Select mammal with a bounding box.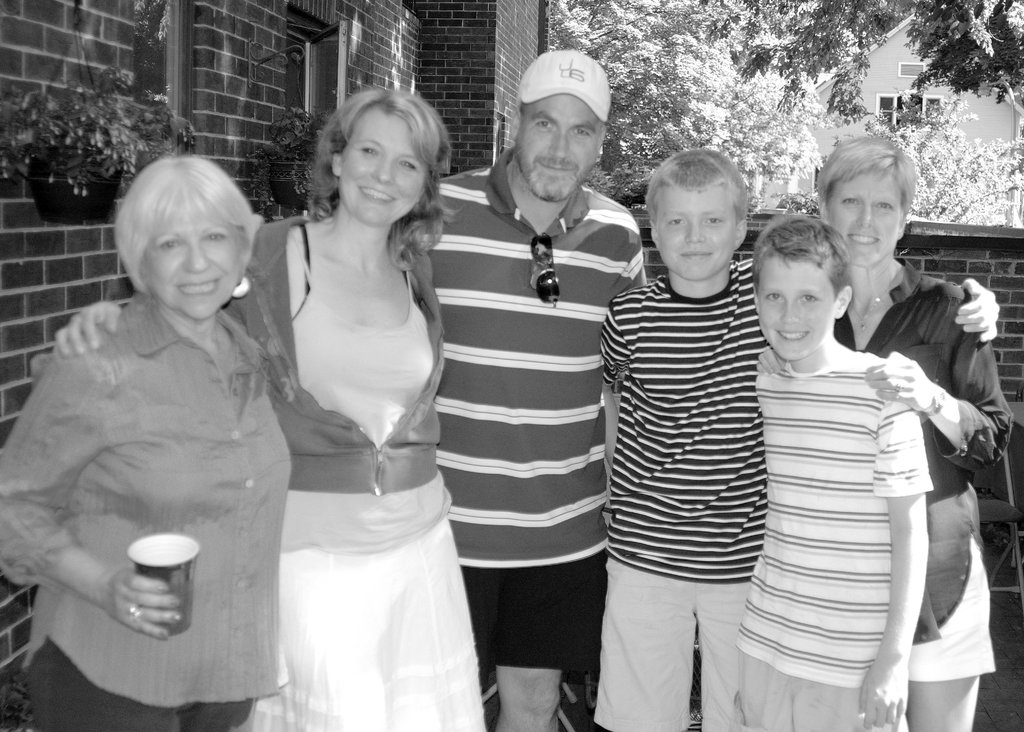
x1=817, y1=134, x2=1018, y2=731.
